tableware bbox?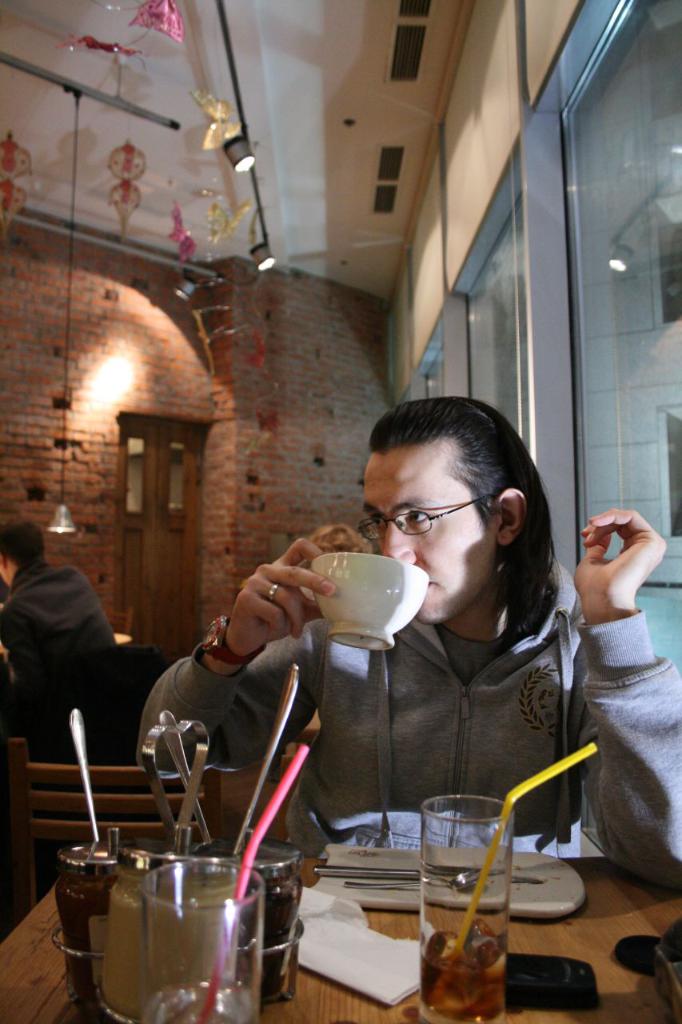
[x1=309, y1=863, x2=505, y2=881]
